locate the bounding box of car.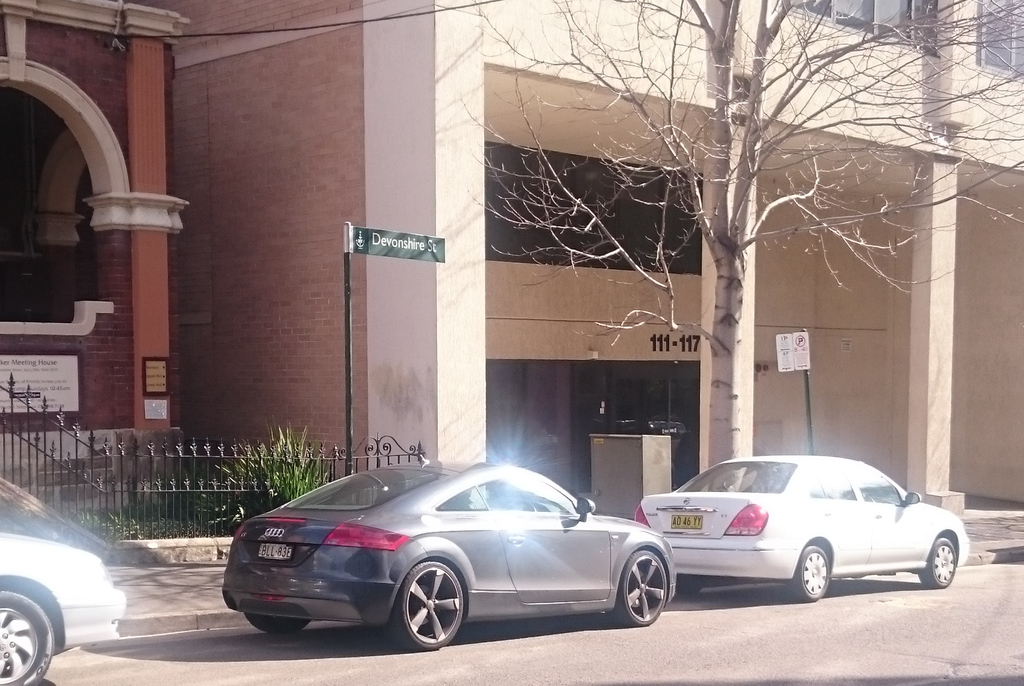
Bounding box: Rect(218, 454, 681, 654).
